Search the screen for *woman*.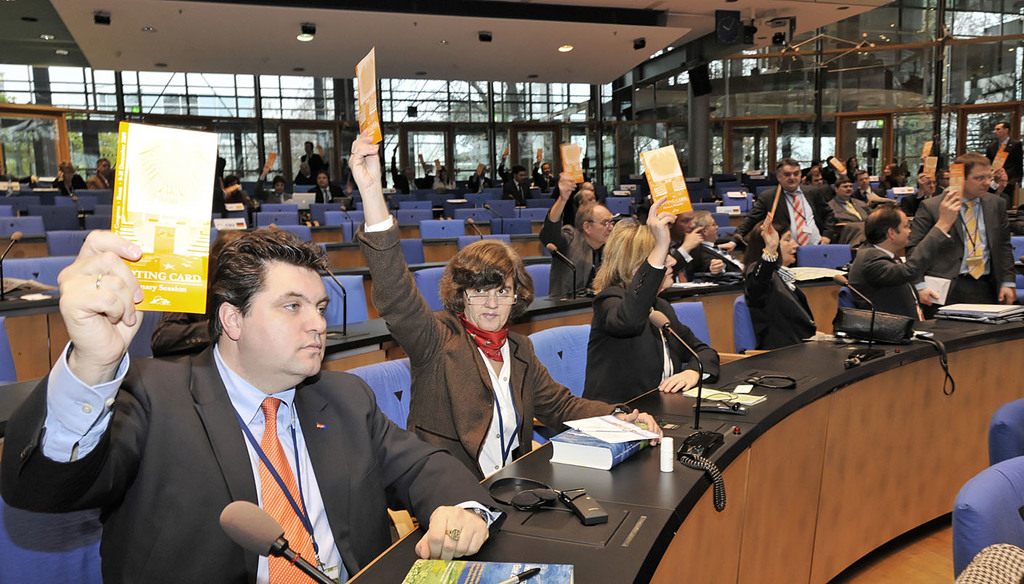
Found at left=344, top=127, right=658, bottom=488.
